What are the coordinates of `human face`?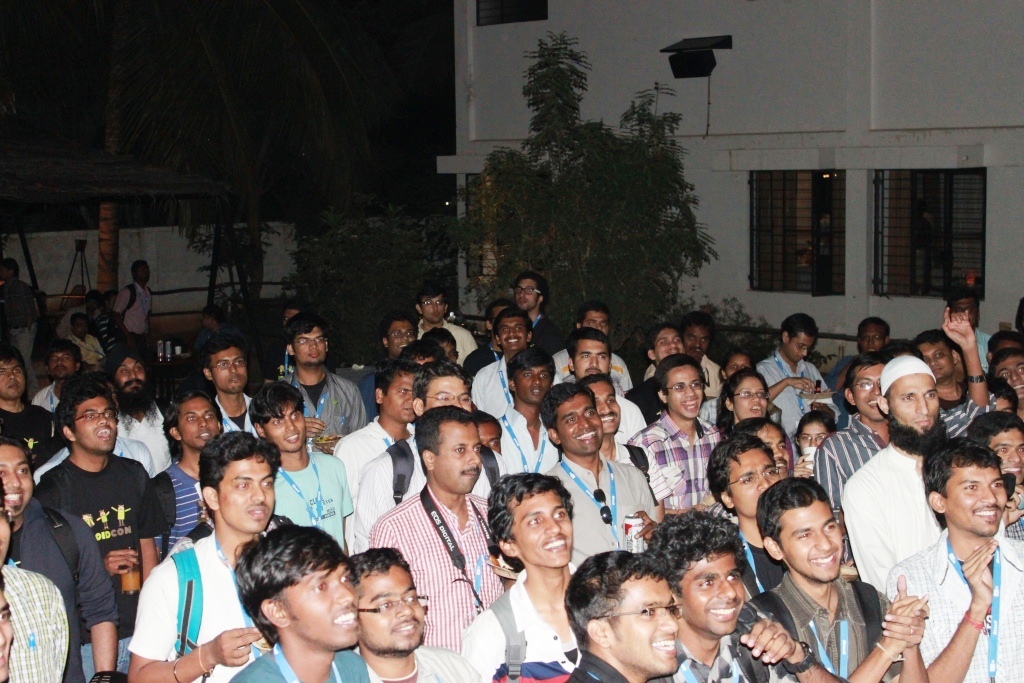
box(731, 447, 777, 517).
